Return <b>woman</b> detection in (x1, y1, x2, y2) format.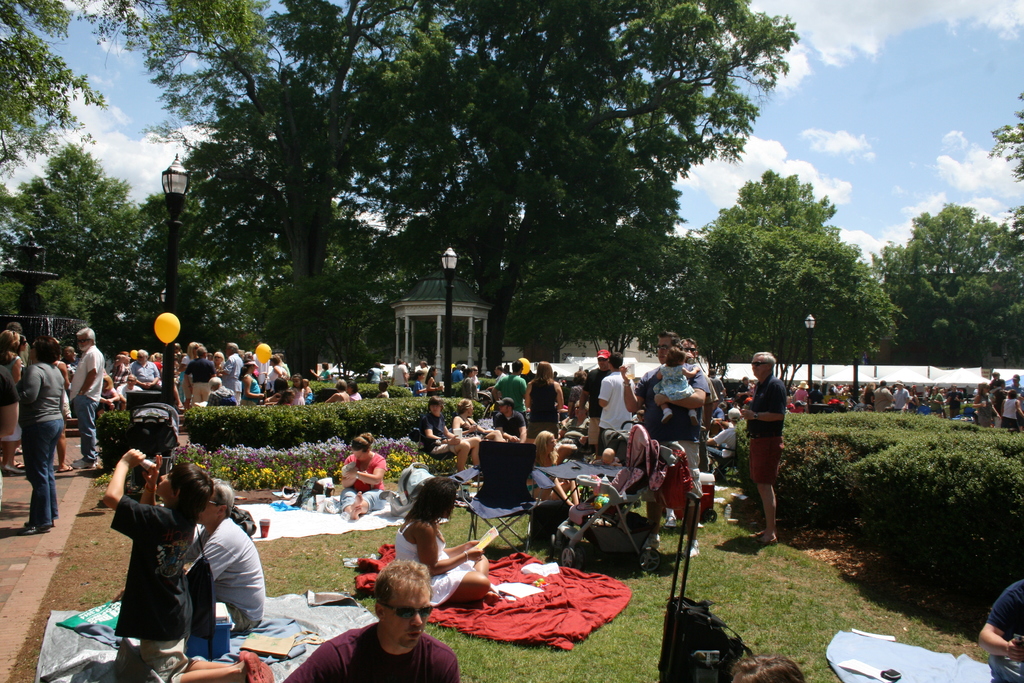
(265, 356, 288, 396).
